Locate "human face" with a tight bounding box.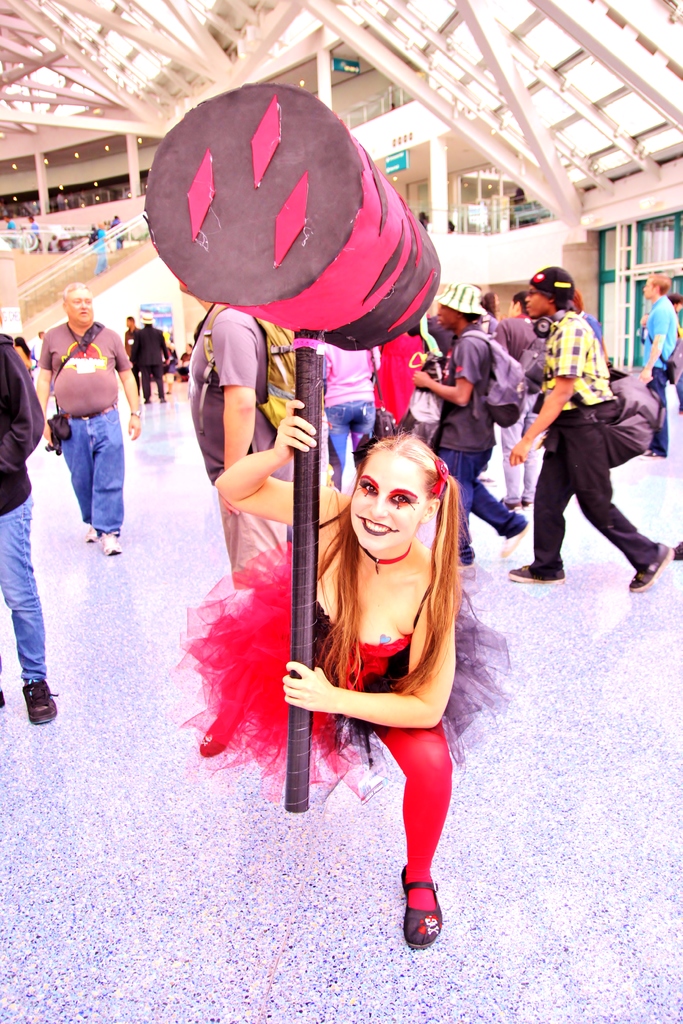
l=350, t=454, r=427, b=548.
